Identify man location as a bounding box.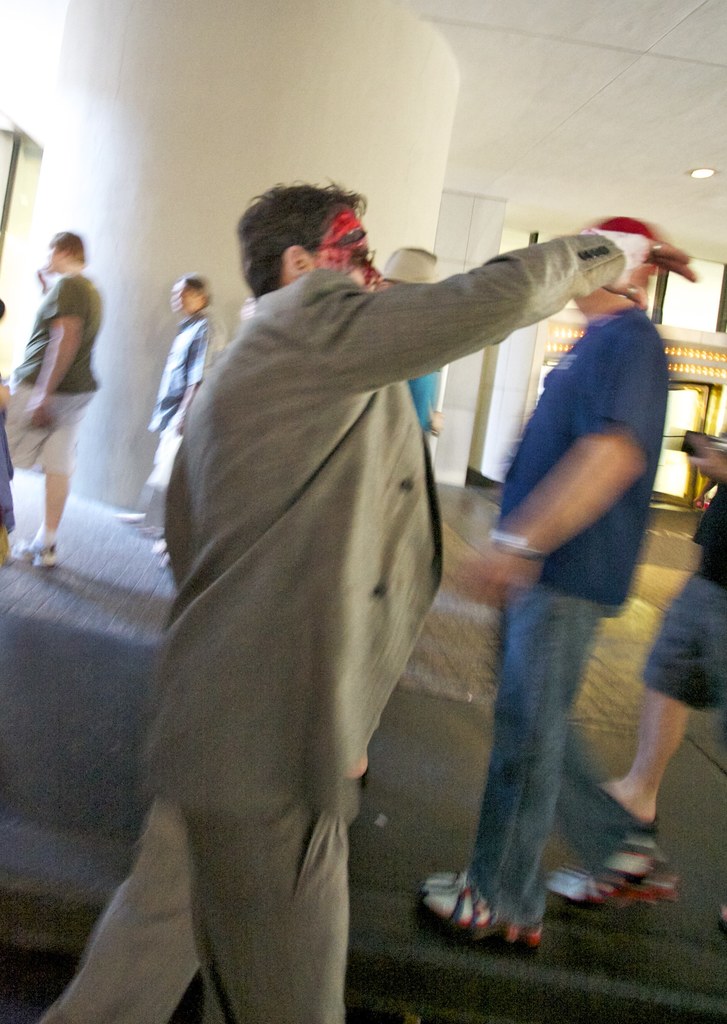
(415, 216, 676, 972).
